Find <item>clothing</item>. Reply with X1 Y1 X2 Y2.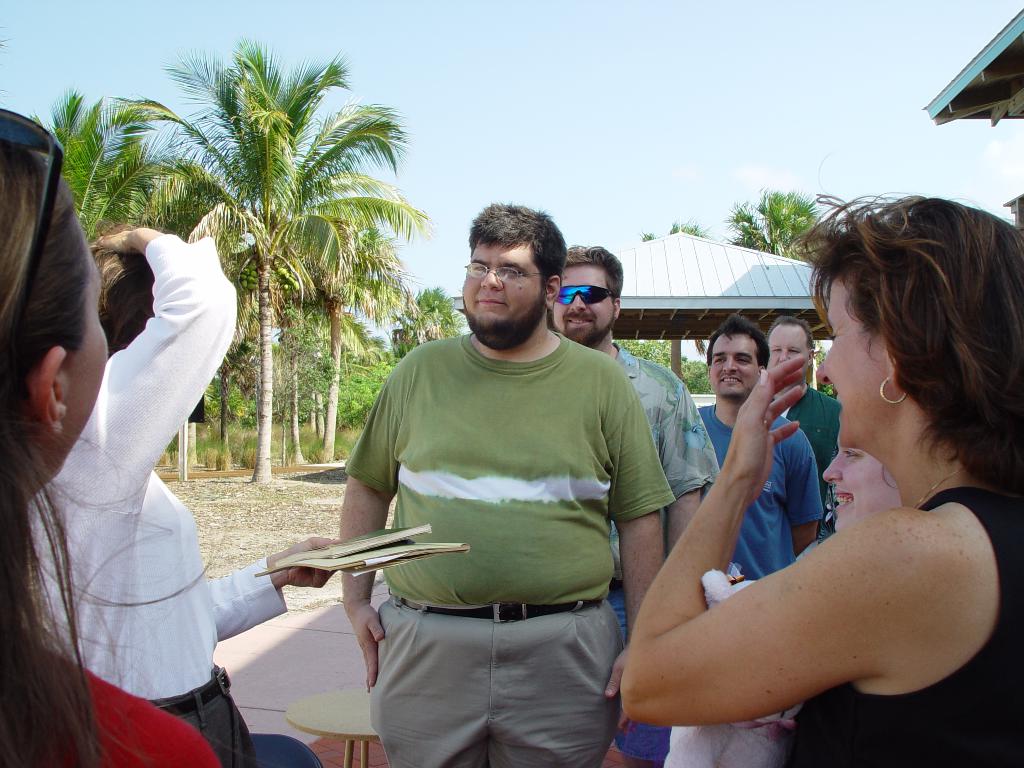
312 277 668 726.
